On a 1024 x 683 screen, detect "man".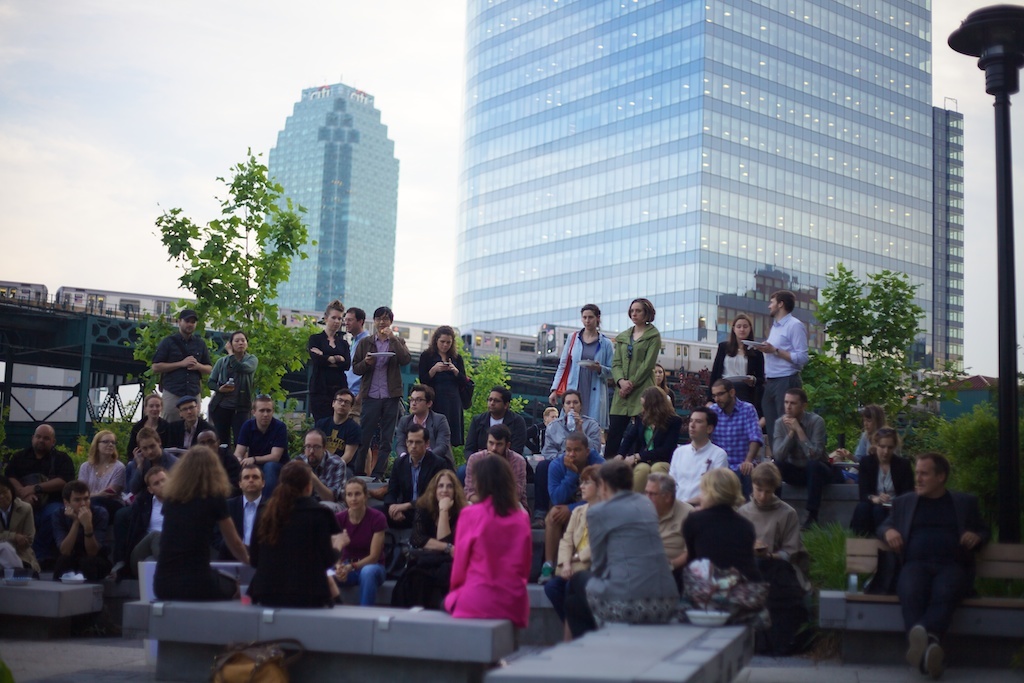
detection(392, 380, 456, 468).
